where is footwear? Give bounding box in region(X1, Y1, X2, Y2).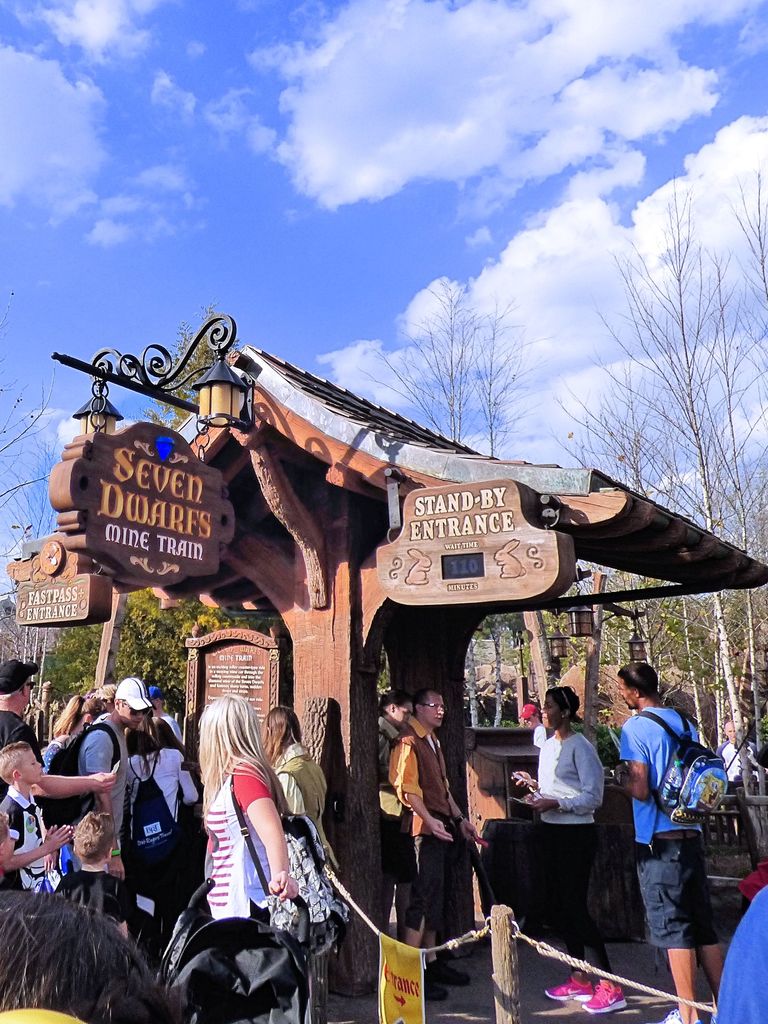
region(428, 959, 488, 987).
